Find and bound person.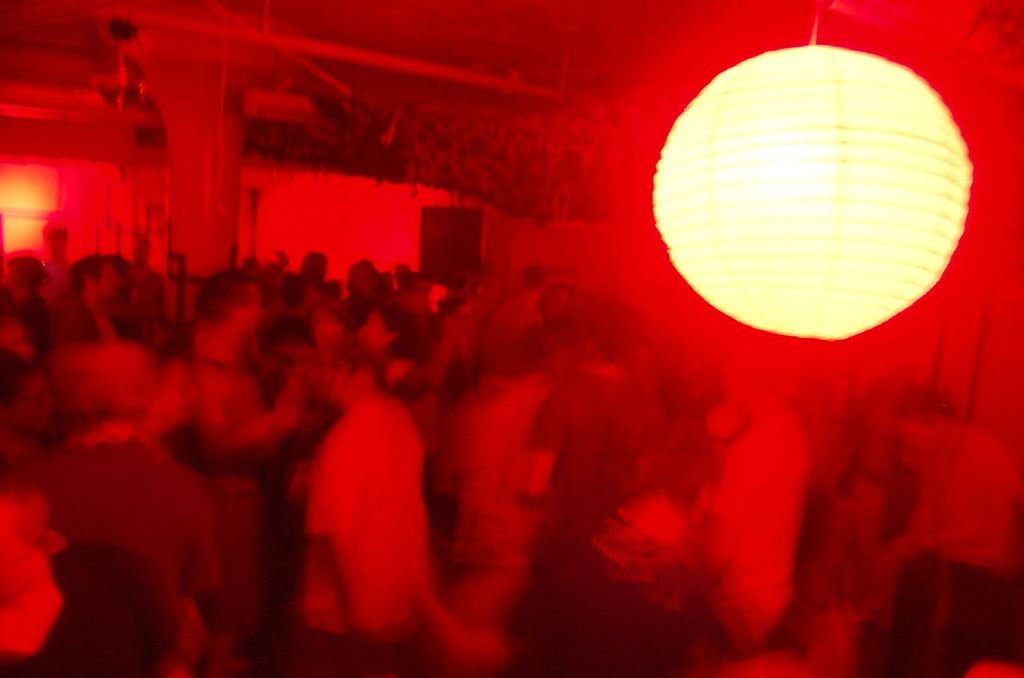
Bound: 494, 258, 533, 364.
